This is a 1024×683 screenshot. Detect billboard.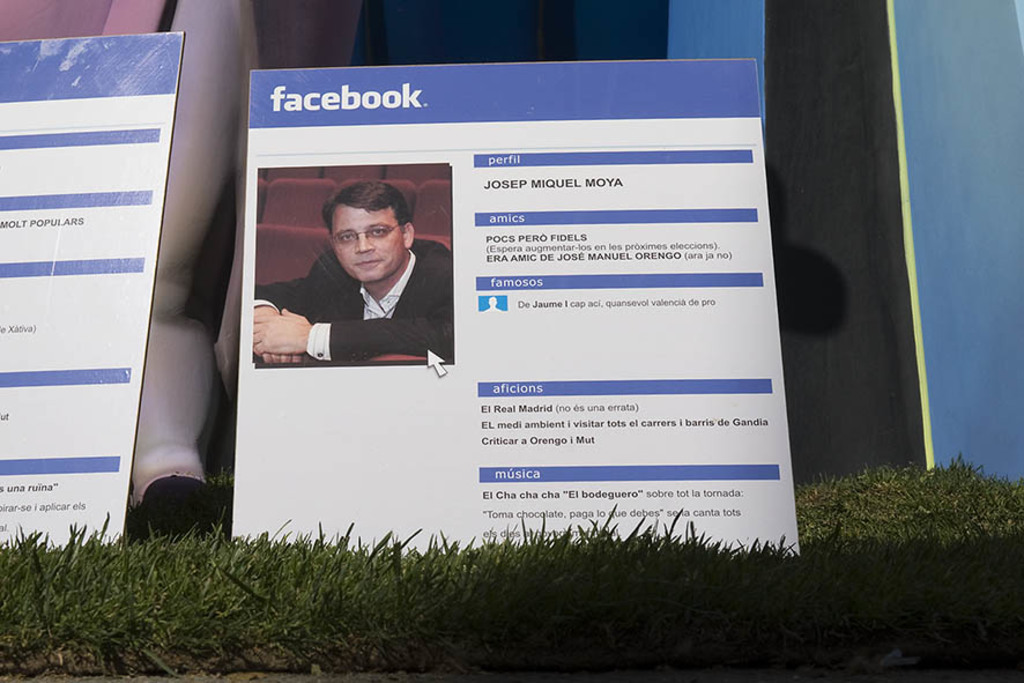
[left=0, top=27, right=184, bottom=556].
